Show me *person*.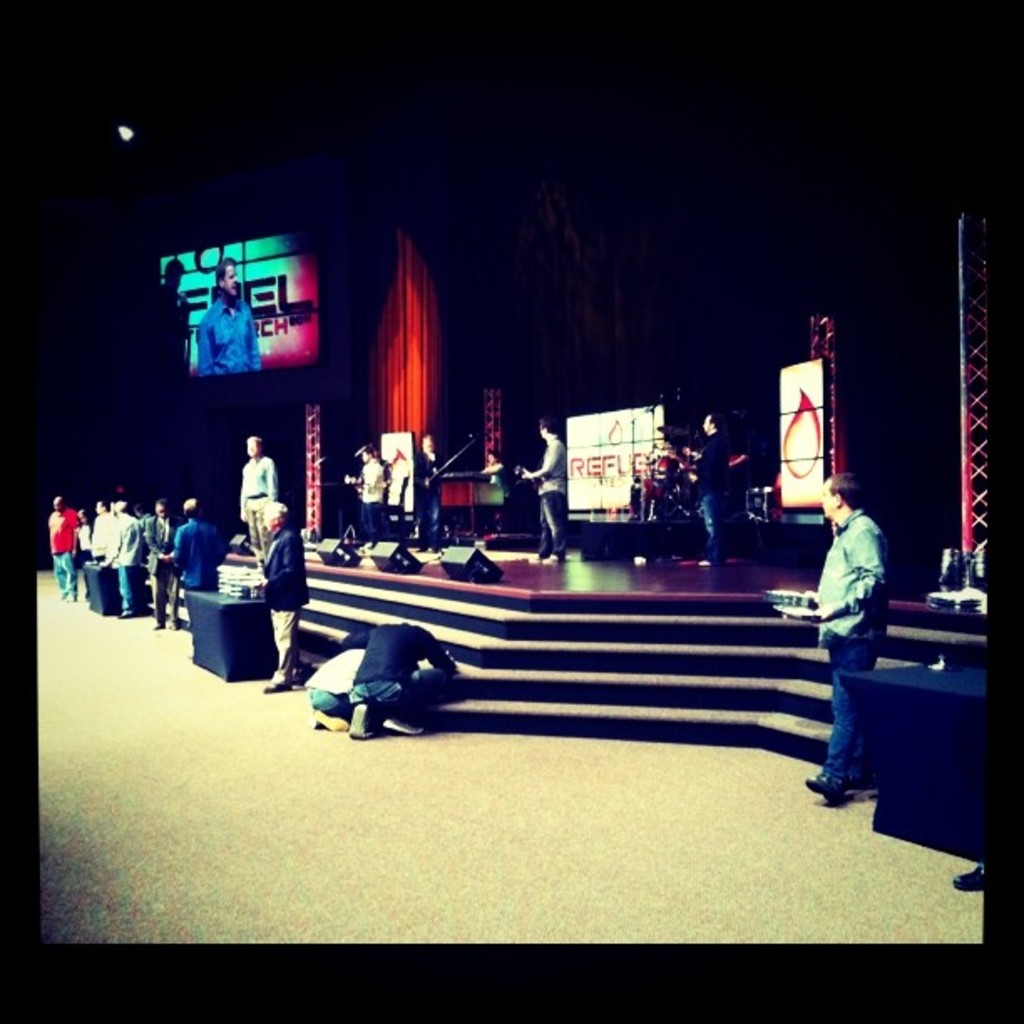
*person* is here: l=381, t=437, r=418, b=544.
